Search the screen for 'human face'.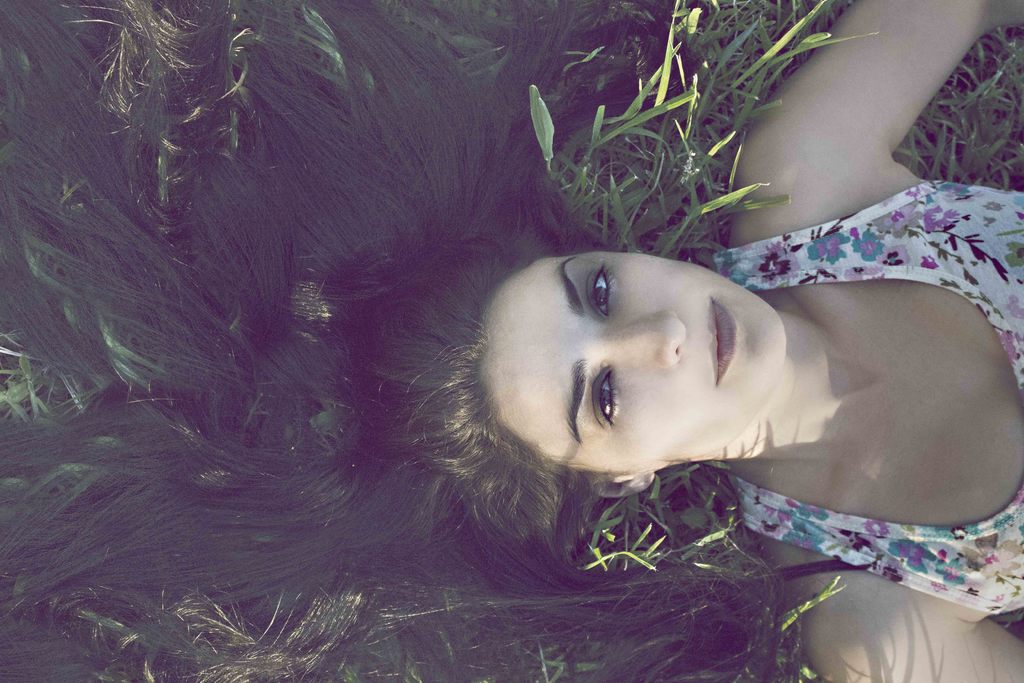
Found at region(486, 248, 787, 473).
